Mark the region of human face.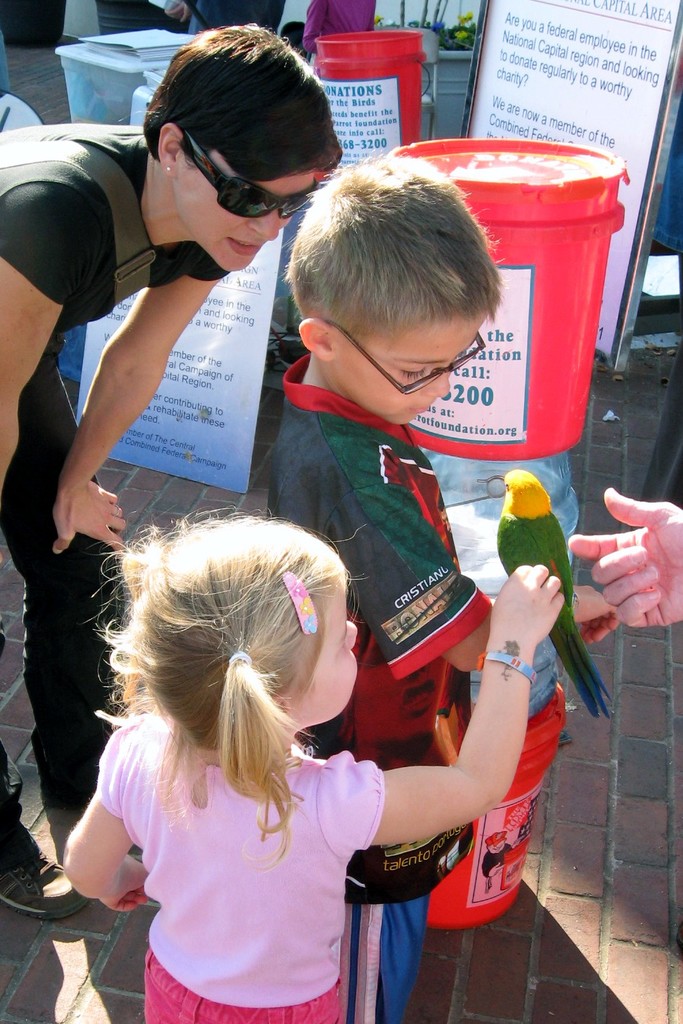
Region: [left=332, top=303, right=490, bottom=422].
